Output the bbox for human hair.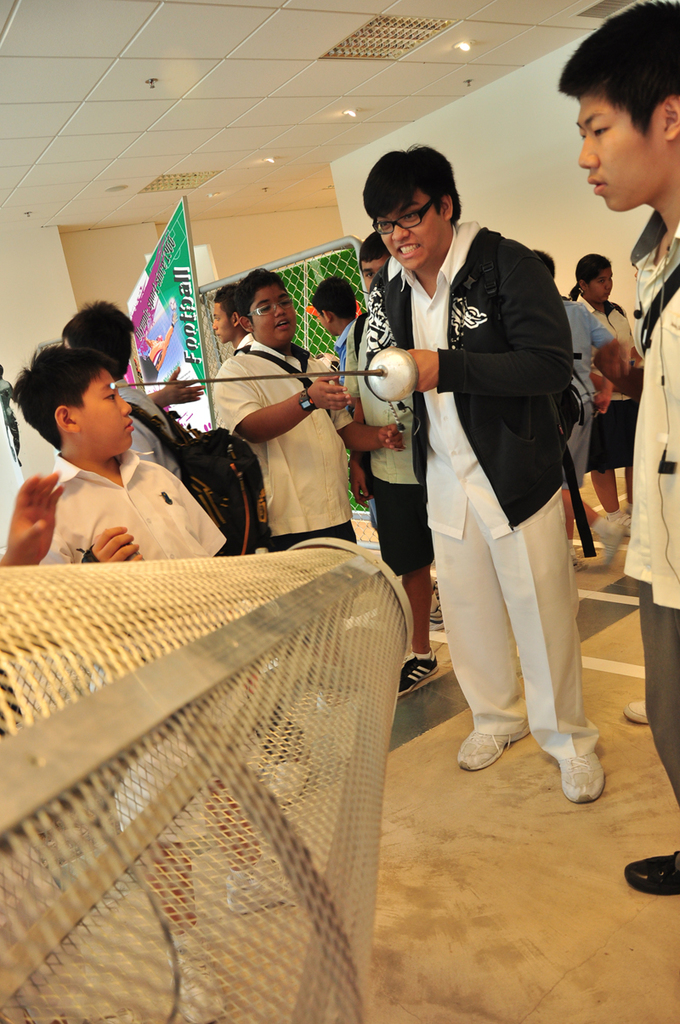
left=570, top=247, right=609, bottom=302.
